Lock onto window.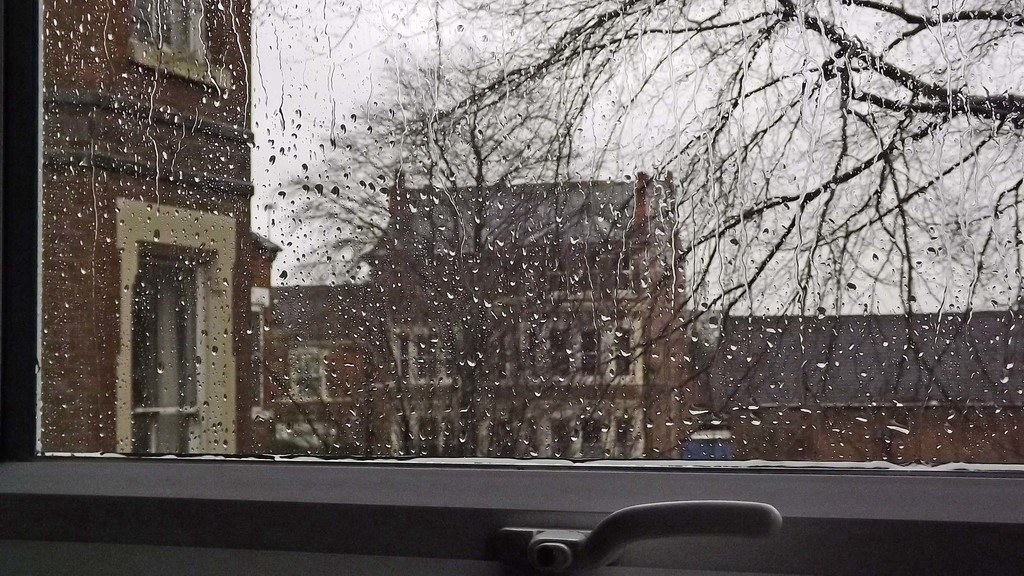
Locked: [136, 6, 250, 86].
